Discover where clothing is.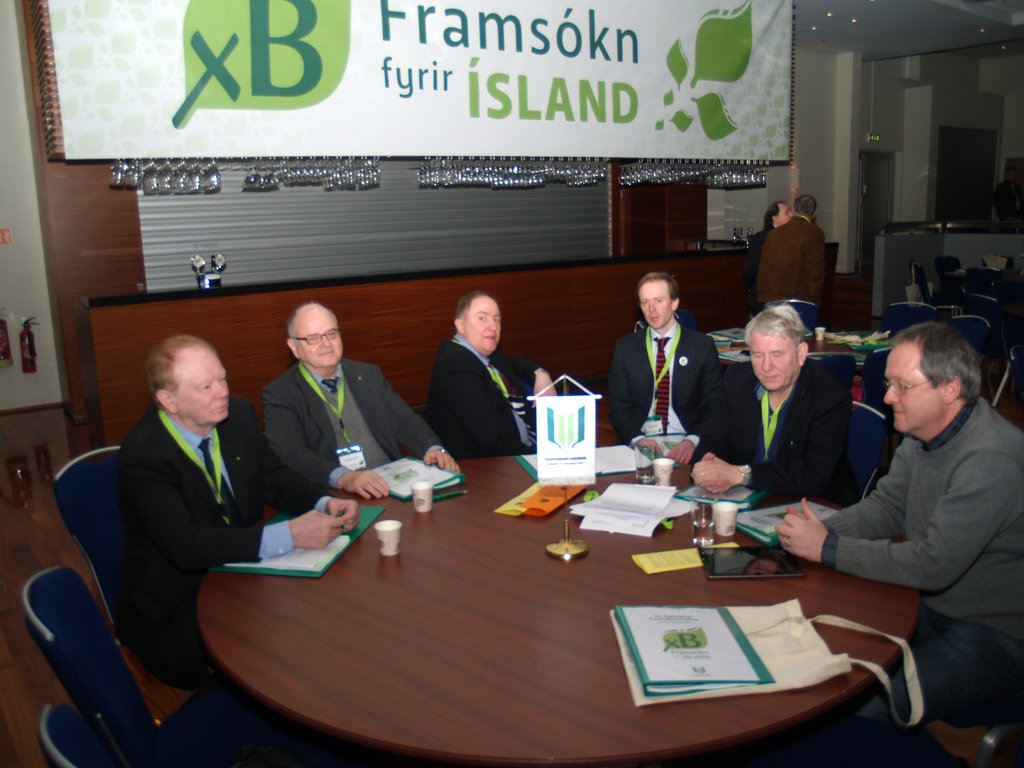
Discovered at (left=262, top=343, right=460, bottom=499).
